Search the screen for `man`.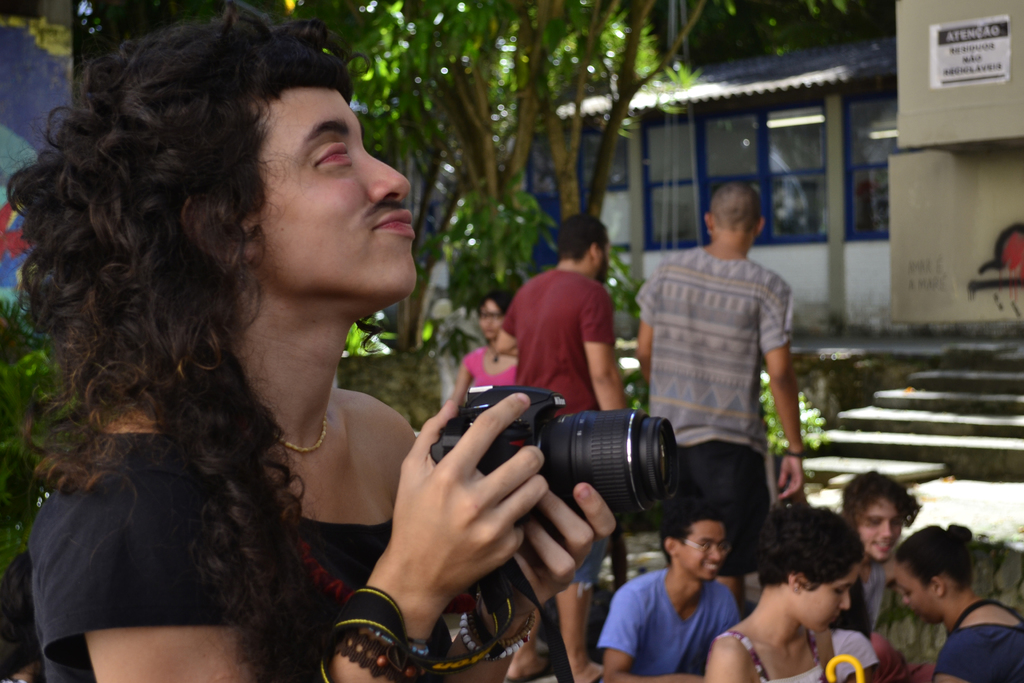
Found at x1=600 y1=497 x2=735 y2=682.
